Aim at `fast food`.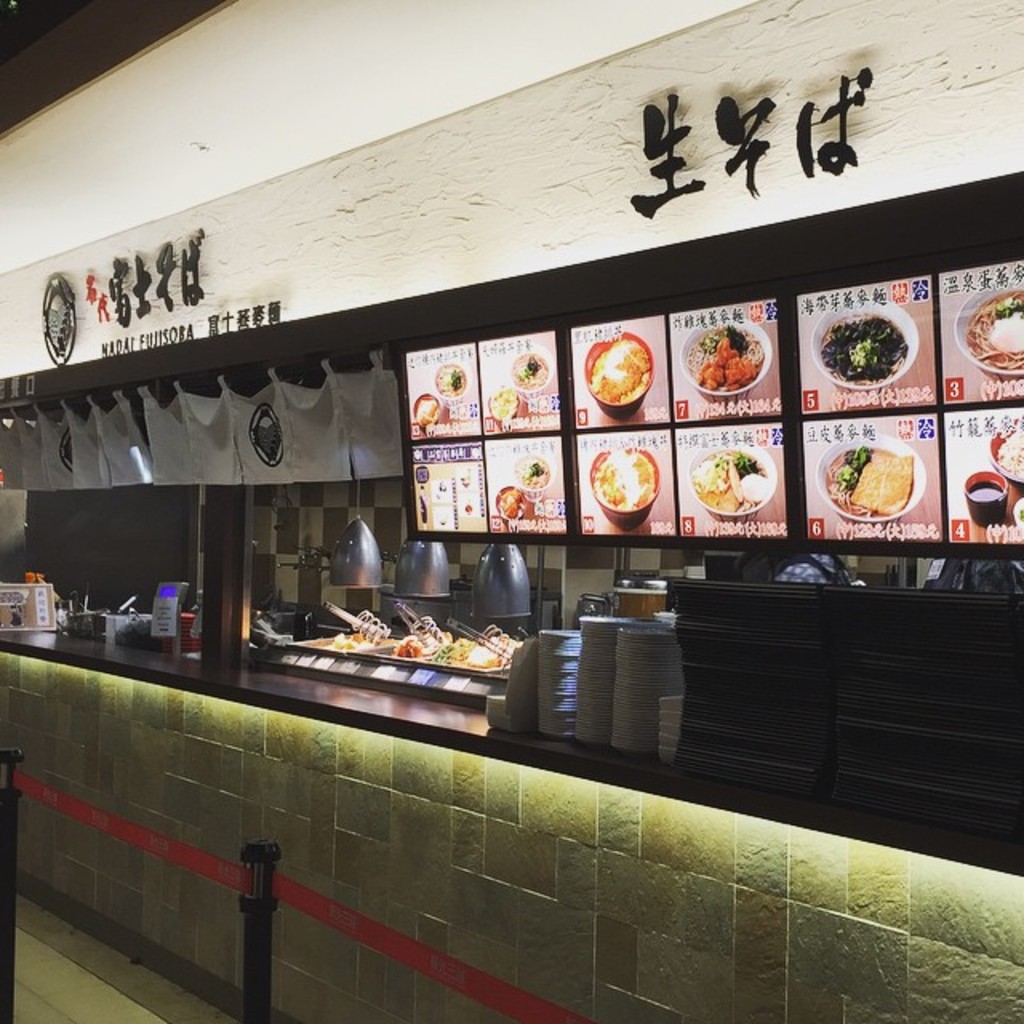
Aimed at pyautogui.locateOnScreen(496, 389, 506, 411).
